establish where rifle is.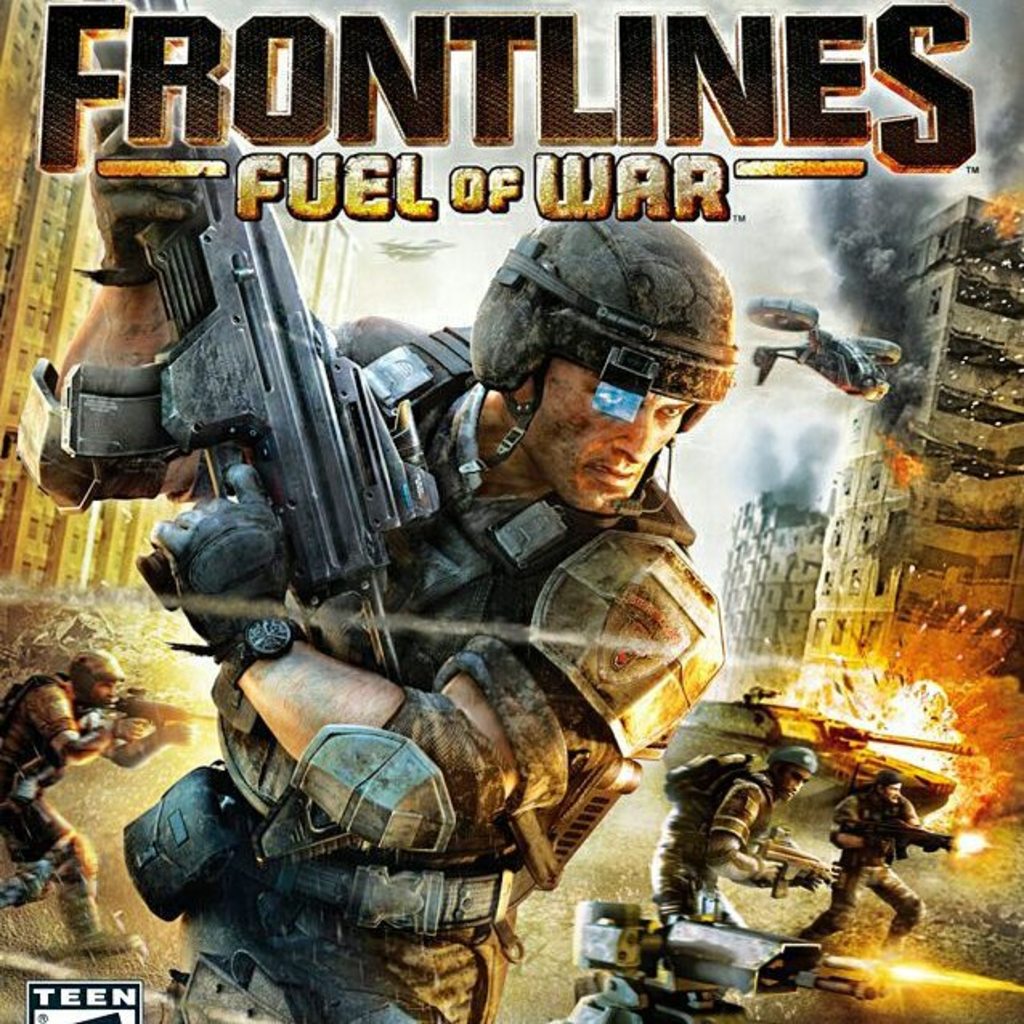
Established at pyautogui.locateOnScreen(59, 0, 437, 854).
